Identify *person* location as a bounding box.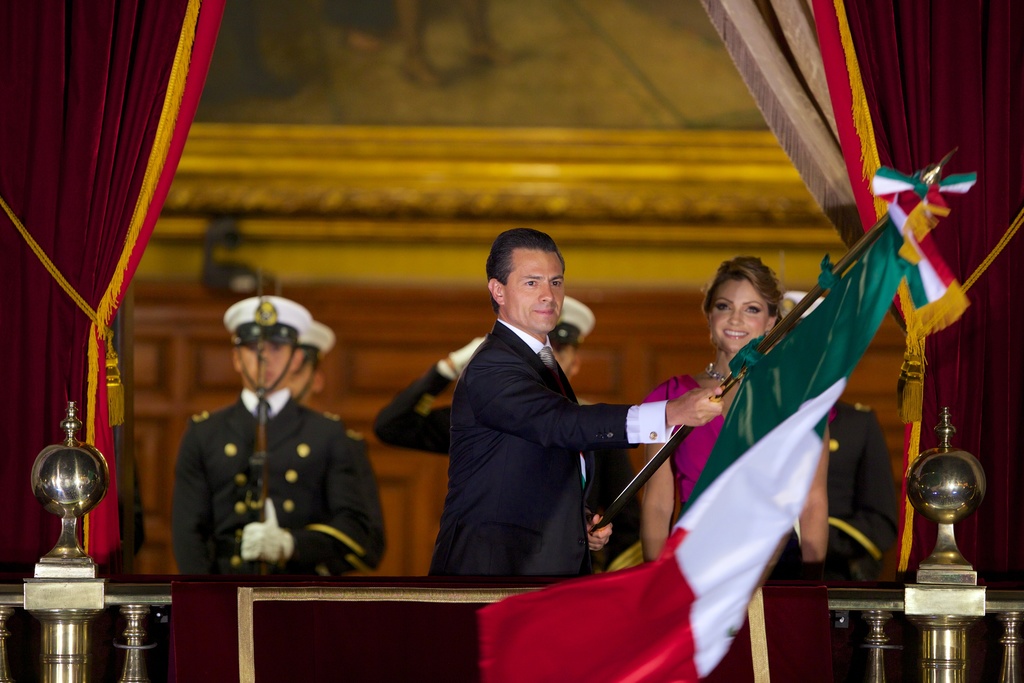
box=[372, 292, 641, 572].
